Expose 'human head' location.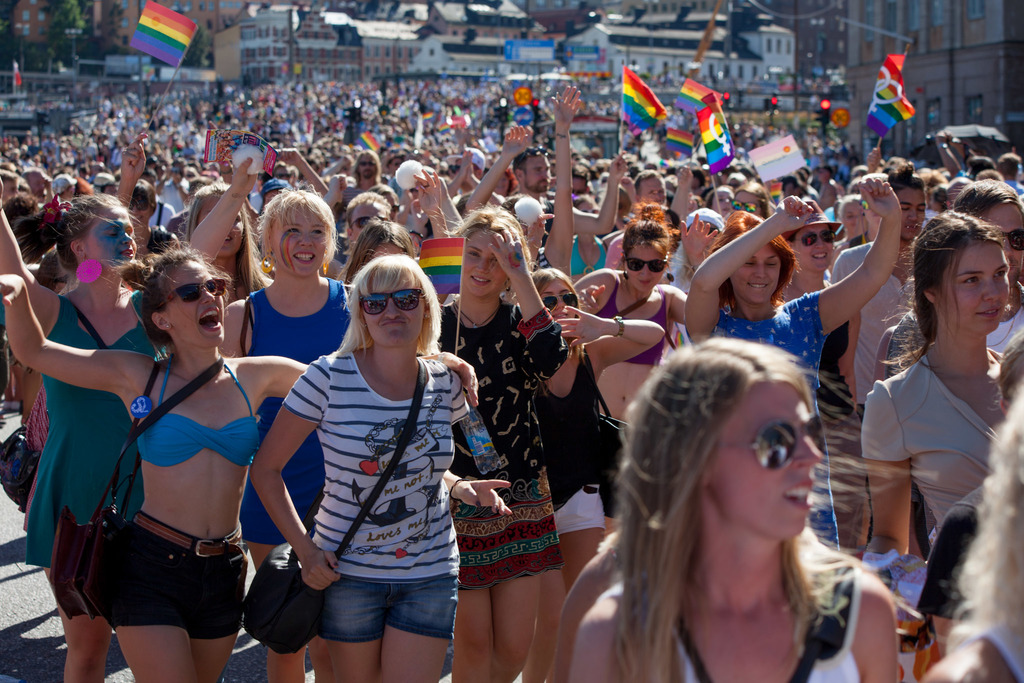
Exposed at detection(353, 147, 379, 181).
